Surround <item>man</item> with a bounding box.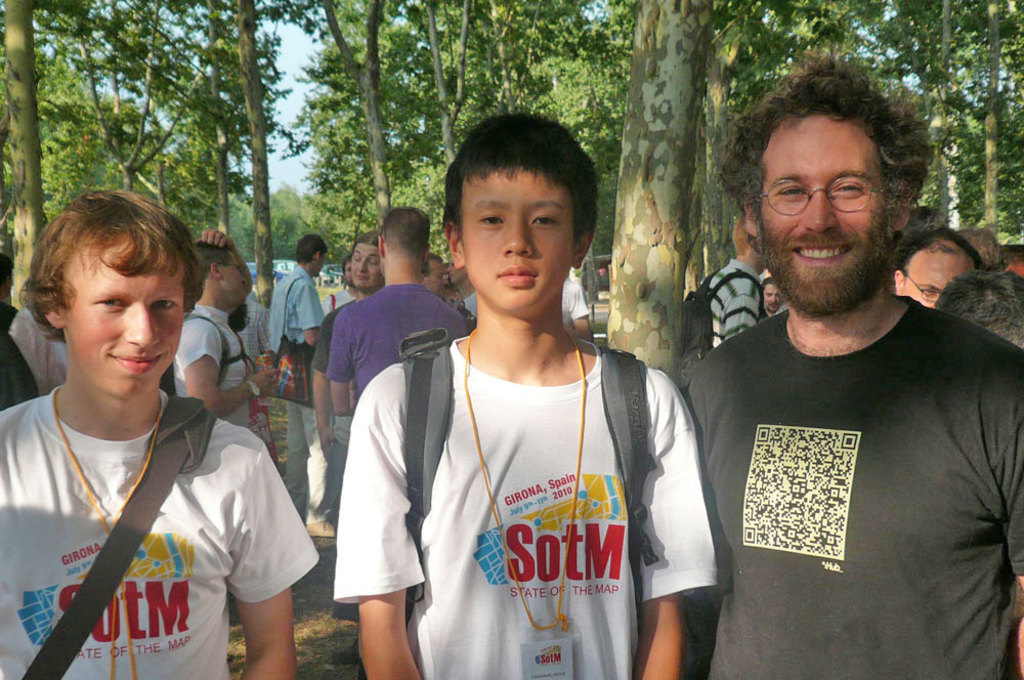
[x1=263, y1=233, x2=339, y2=536].
